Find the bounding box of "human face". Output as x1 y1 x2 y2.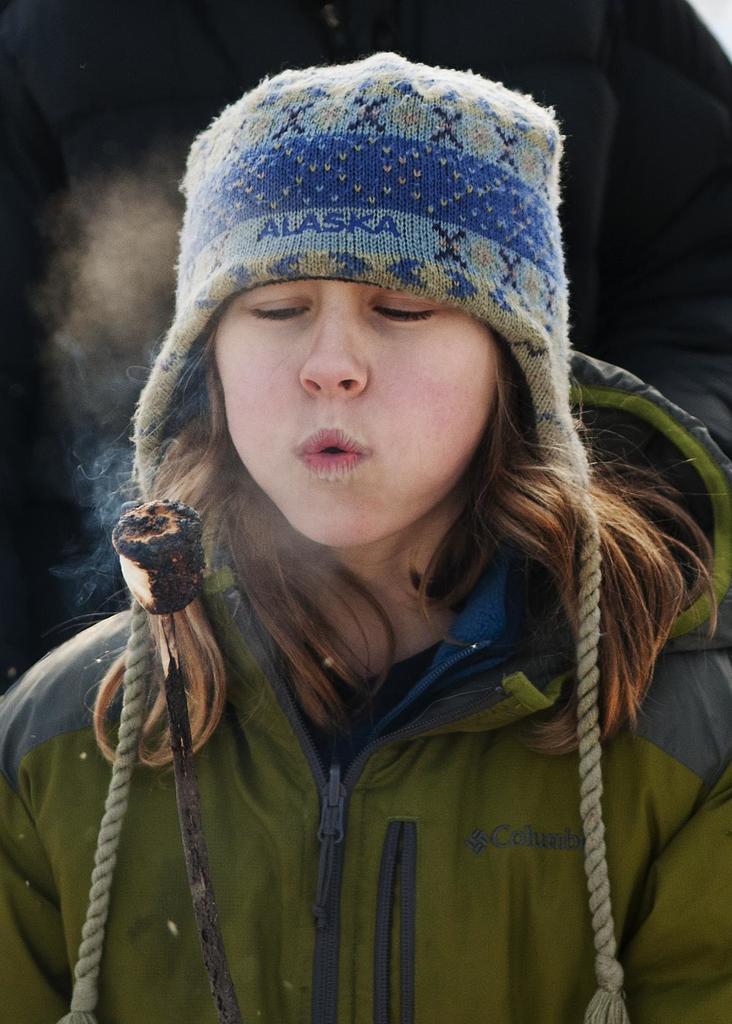
203 225 529 552.
